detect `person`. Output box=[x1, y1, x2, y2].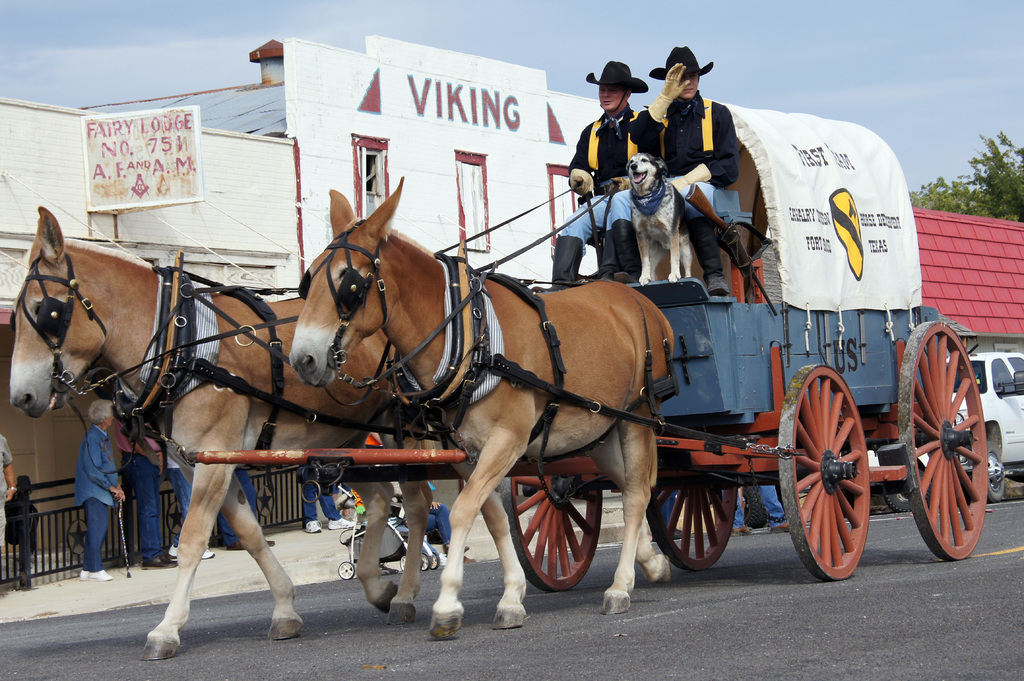
box=[164, 422, 214, 568].
